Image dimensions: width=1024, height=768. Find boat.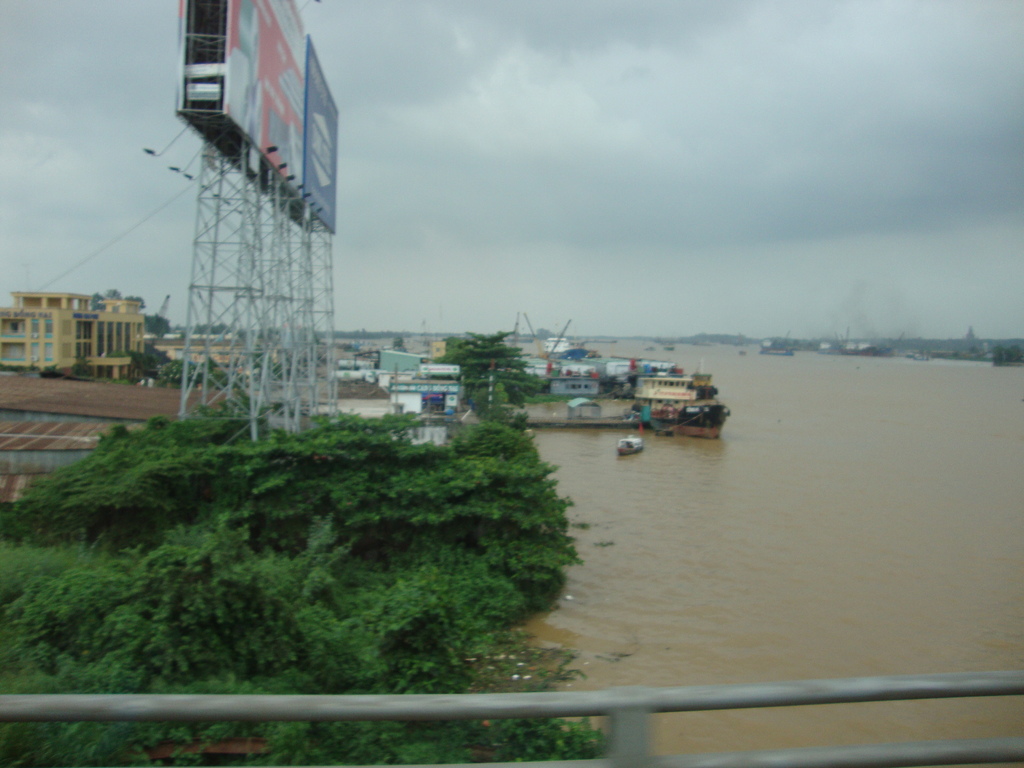
locate(610, 435, 647, 459).
